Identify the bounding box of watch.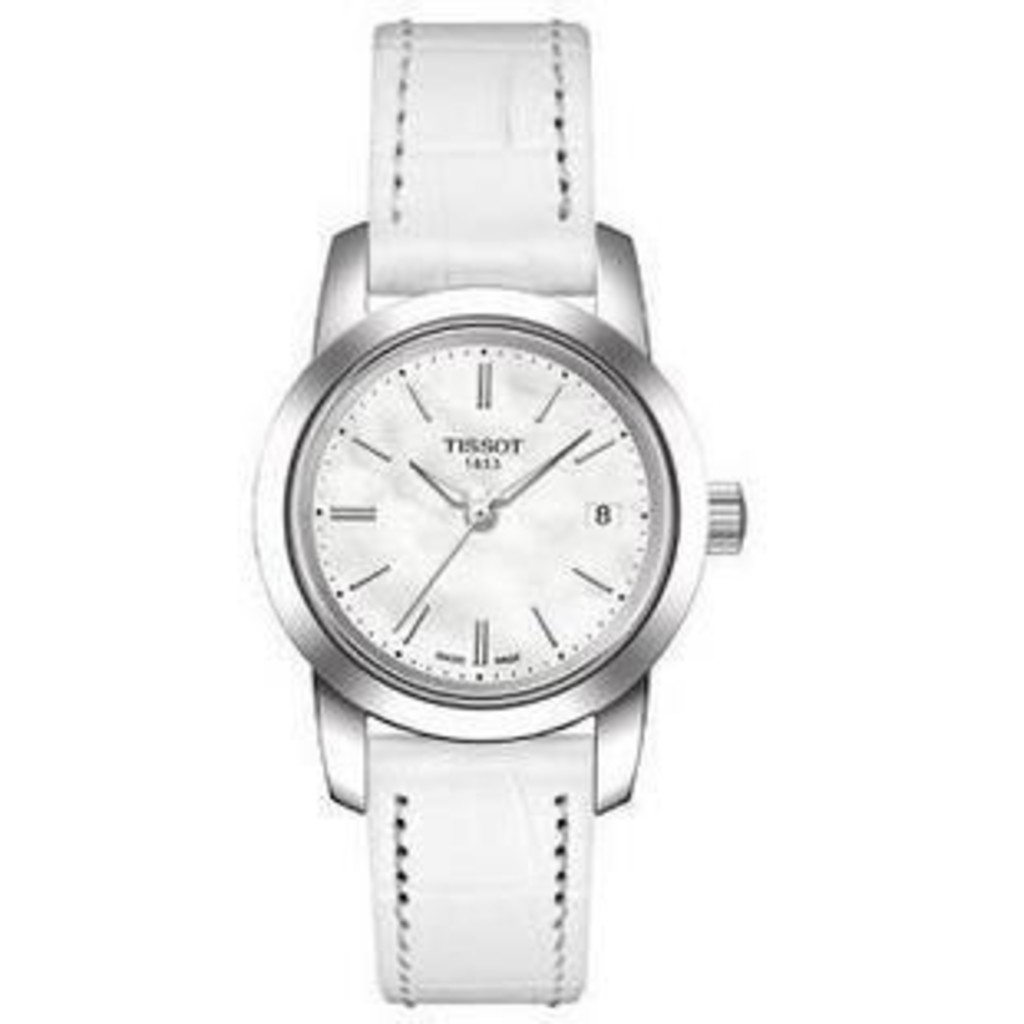
[x1=251, y1=13, x2=733, y2=1001].
